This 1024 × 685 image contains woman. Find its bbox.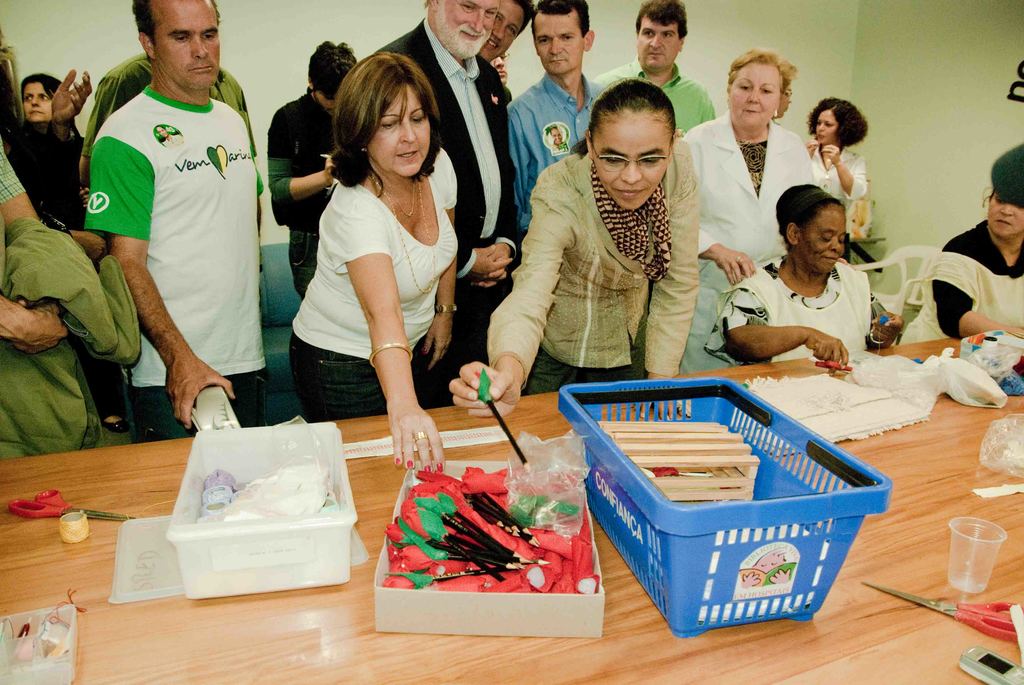
895,195,1023,349.
